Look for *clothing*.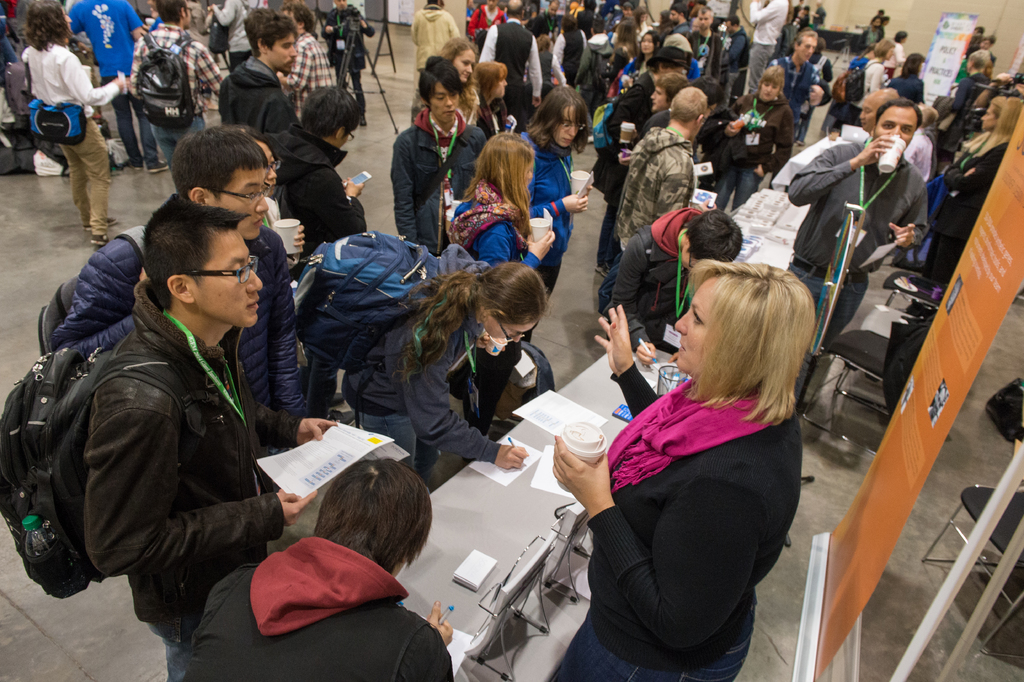
Found: (left=781, top=131, right=931, bottom=404).
